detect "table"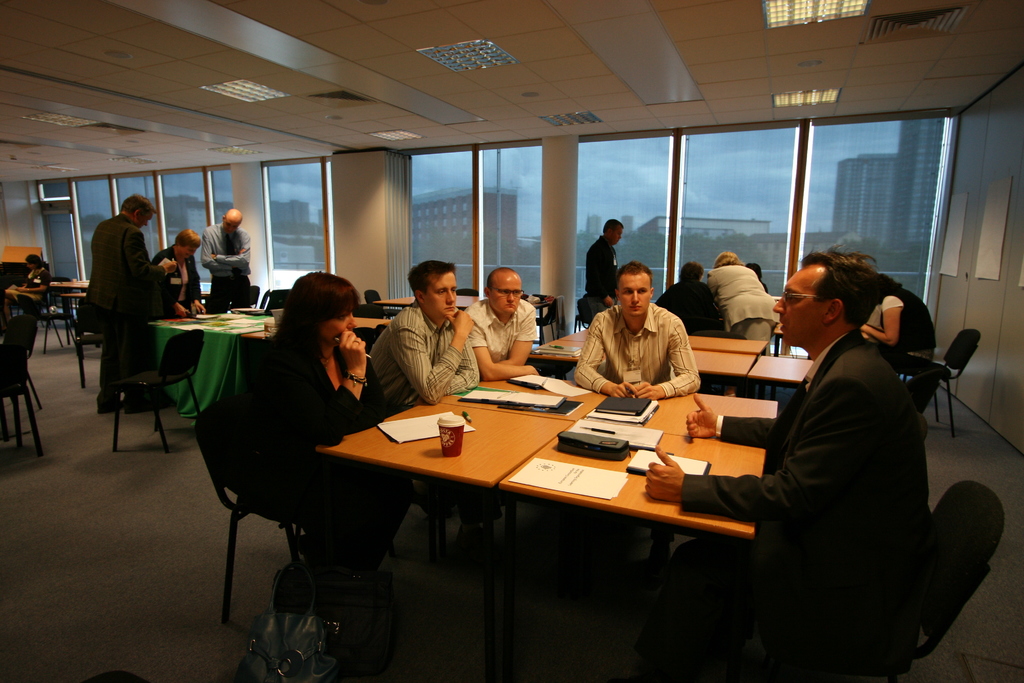
[x1=375, y1=293, x2=550, y2=314]
